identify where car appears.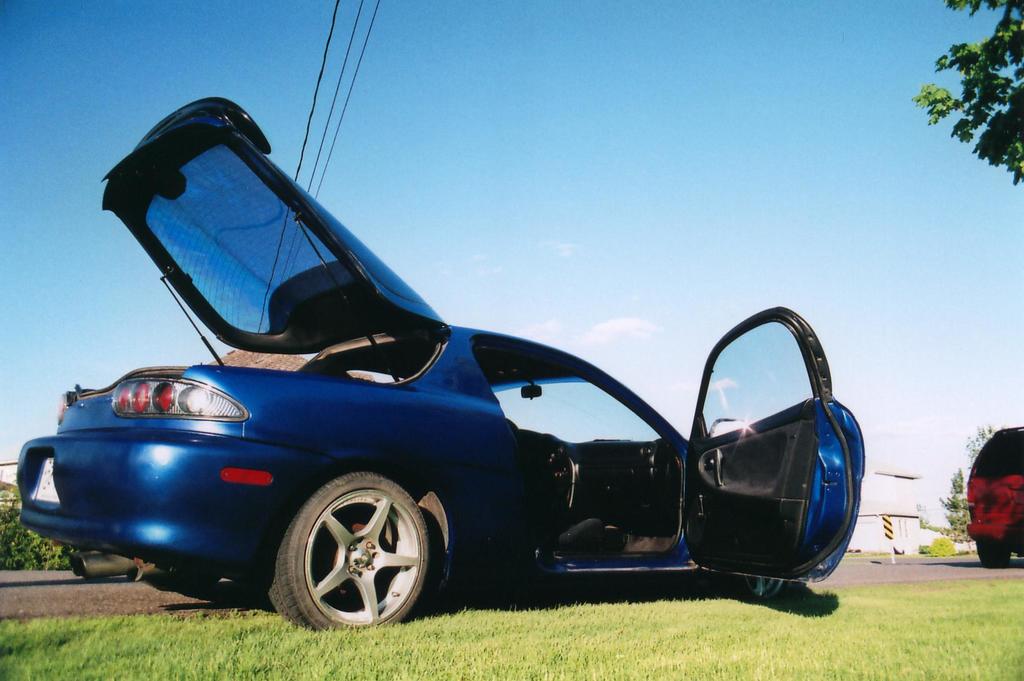
Appears at region(968, 431, 1023, 571).
